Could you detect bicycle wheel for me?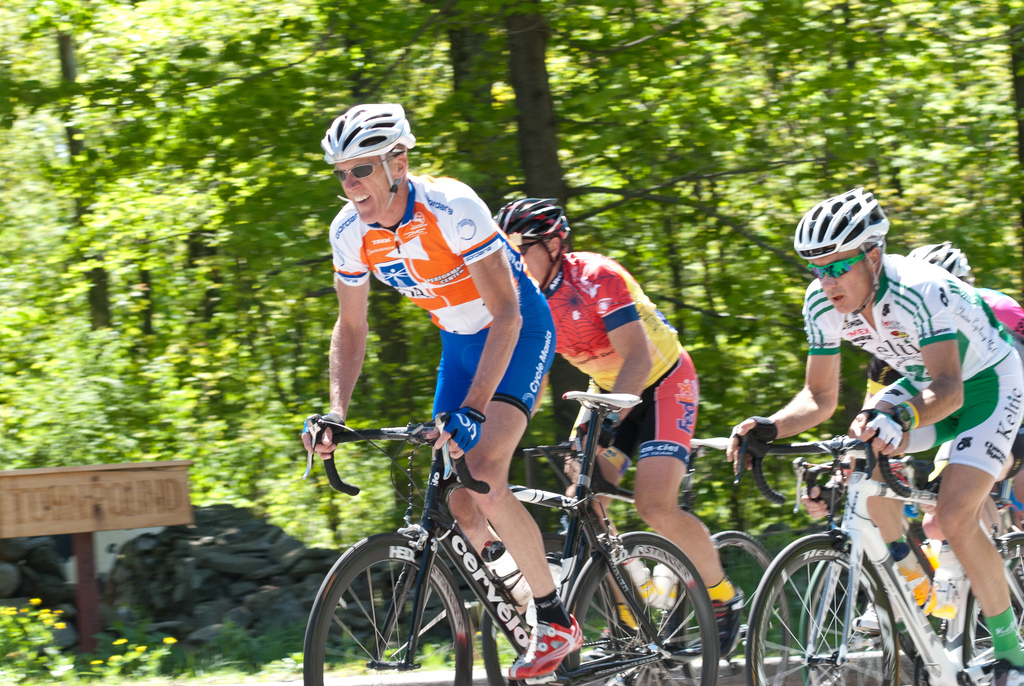
Detection result: rect(314, 546, 477, 683).
